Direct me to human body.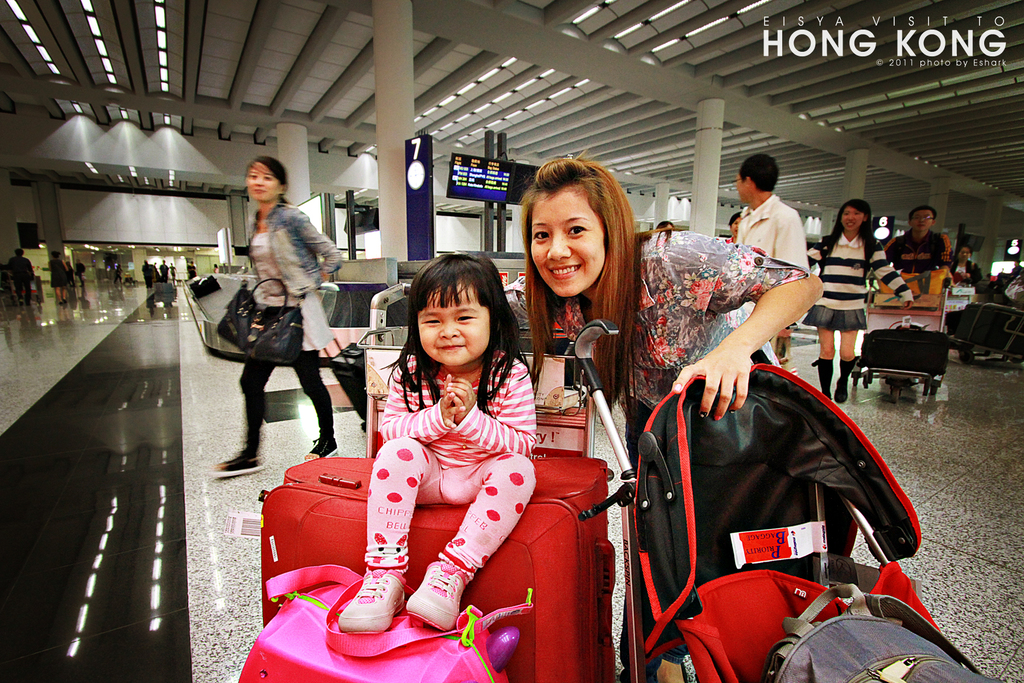
Direction: detection(71, 263, 90, 295).
